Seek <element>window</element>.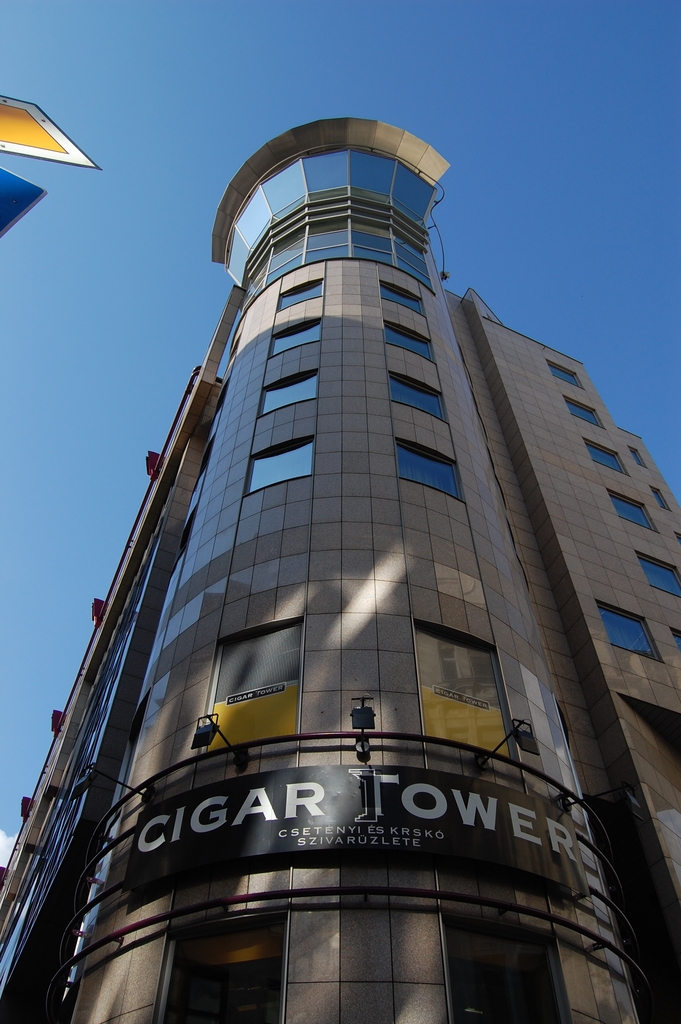
x1=151, y1=908, x2=290, y2=1023.
